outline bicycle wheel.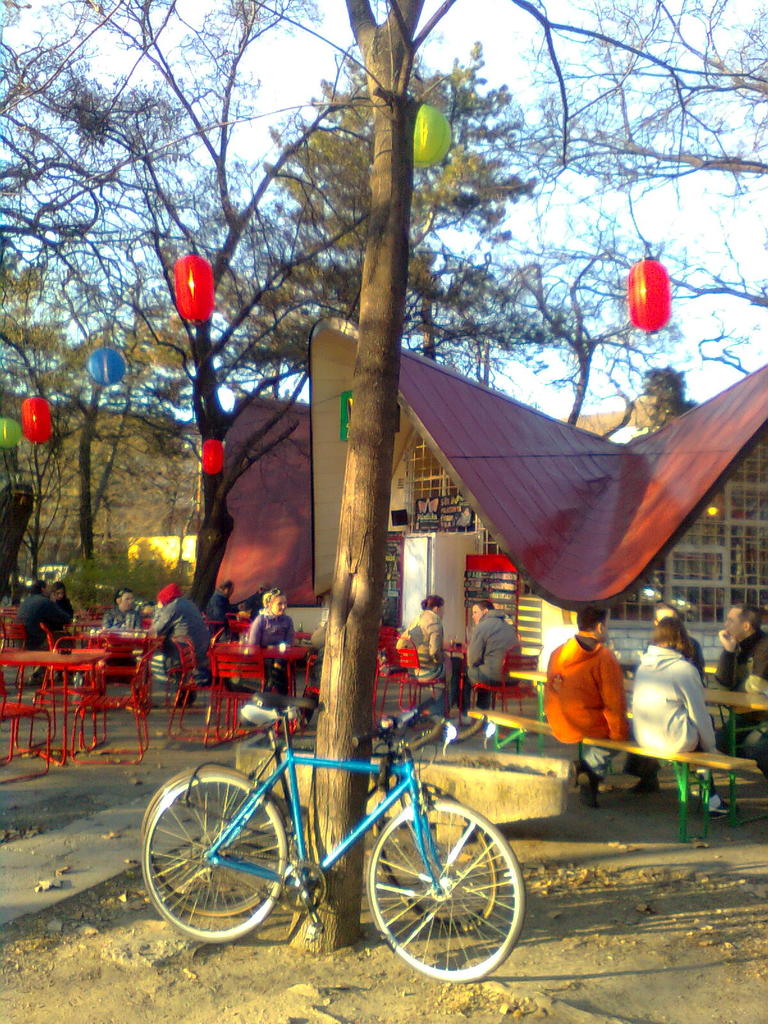
Outline: Rect(361, 804, 524, 988).
